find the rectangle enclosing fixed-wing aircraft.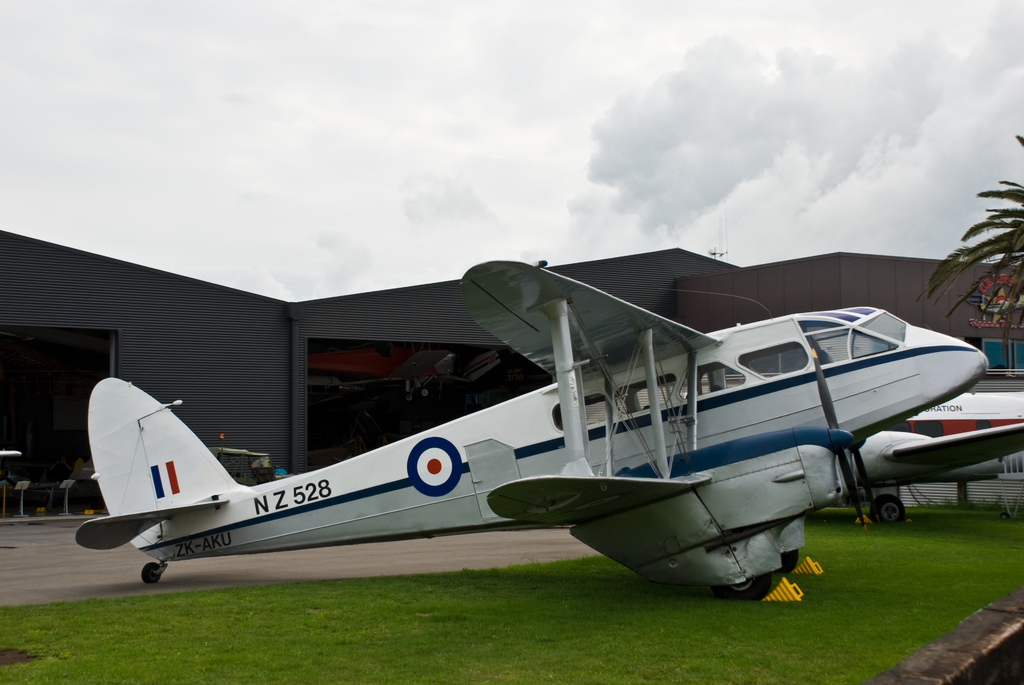
rect(845, 389, 1023, 539).
